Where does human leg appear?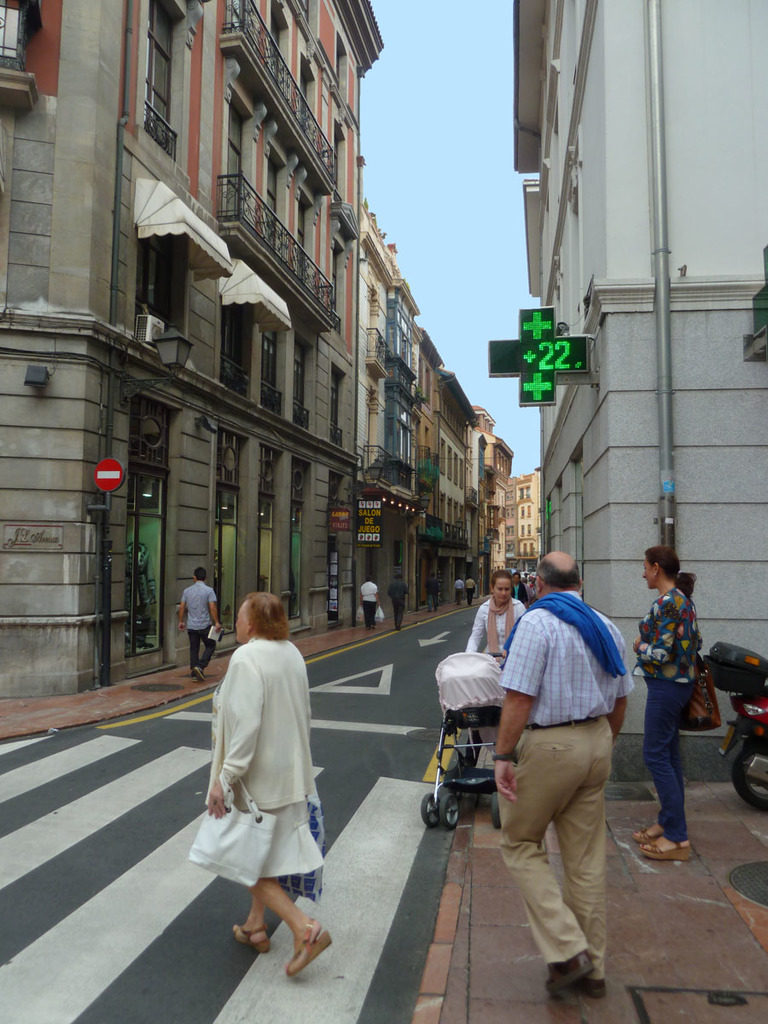
Appears at (left=492, top=723, right=585, bottom=1000).
